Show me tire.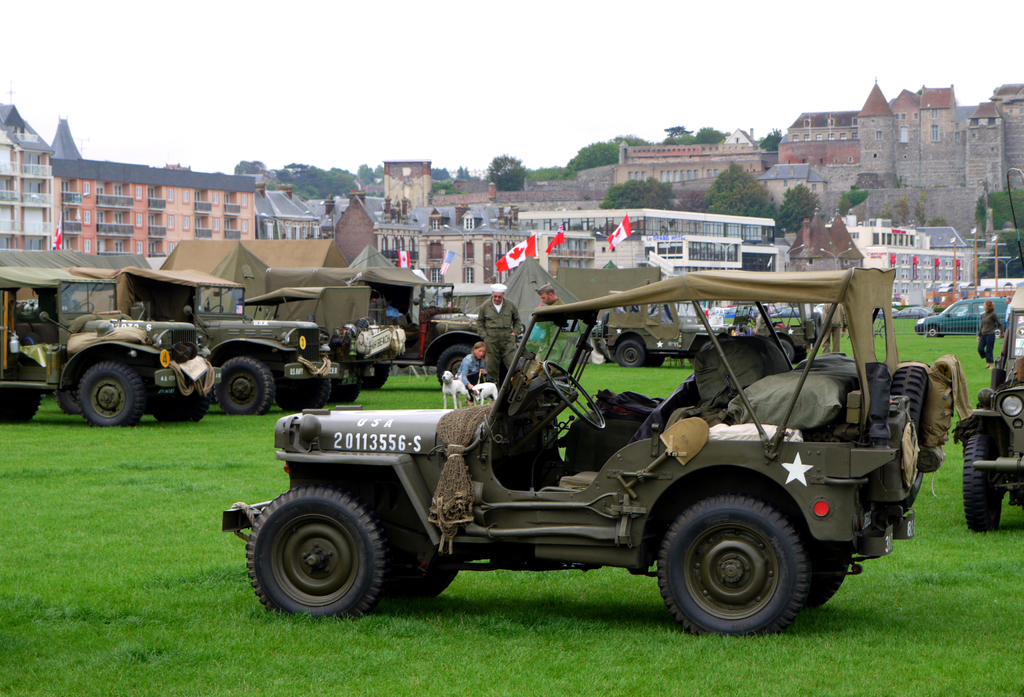
tire is here: [989, 327, 1003, 339].
